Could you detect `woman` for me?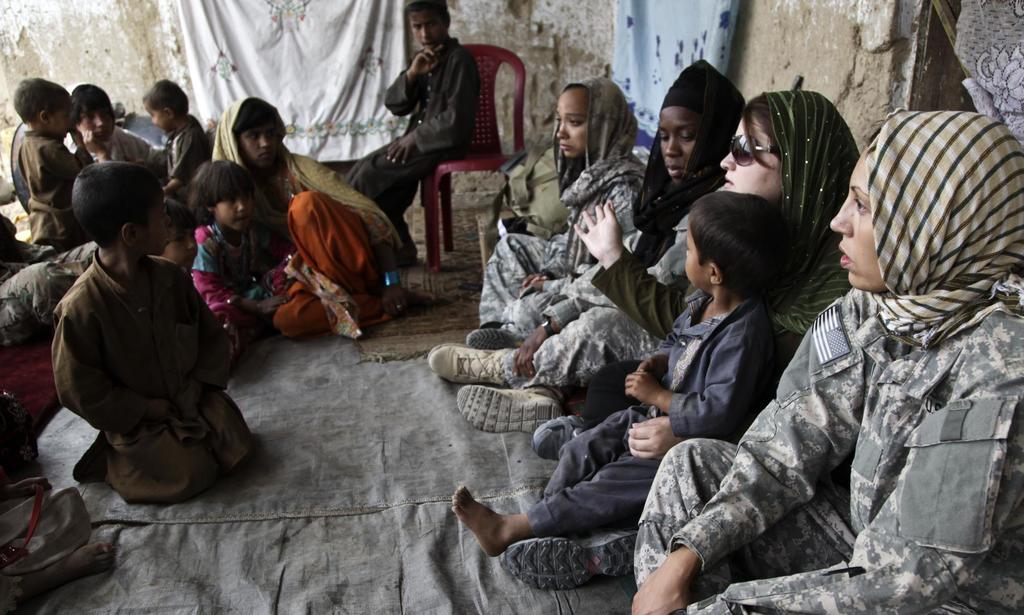
Detection result: 530,93,870,459.
